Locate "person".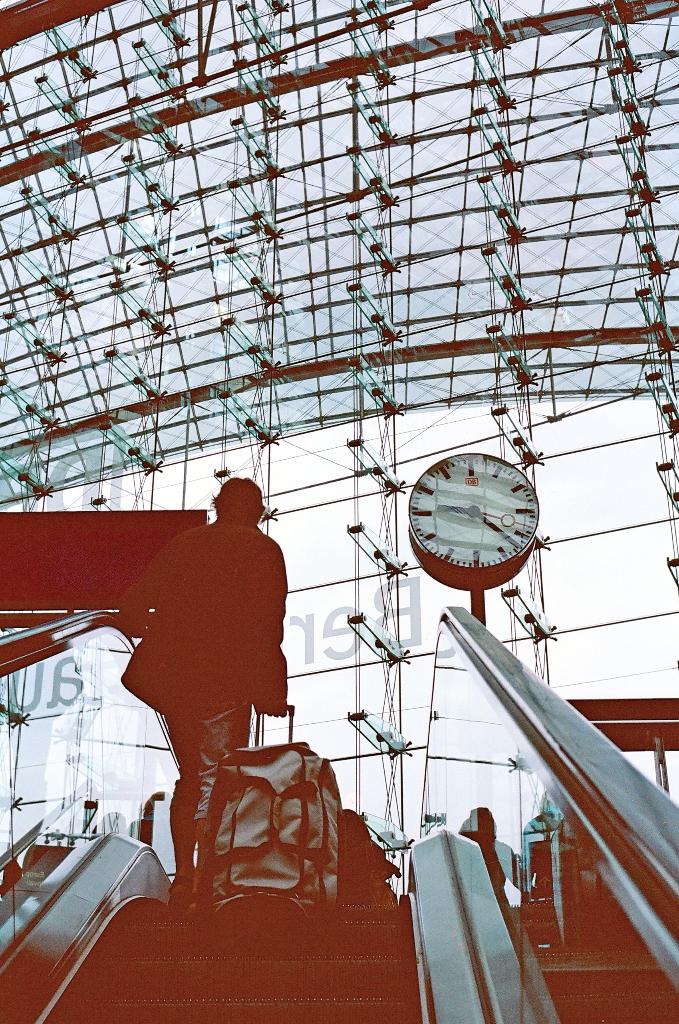
Bounding box: Rect(120, 476, 288, 907).
